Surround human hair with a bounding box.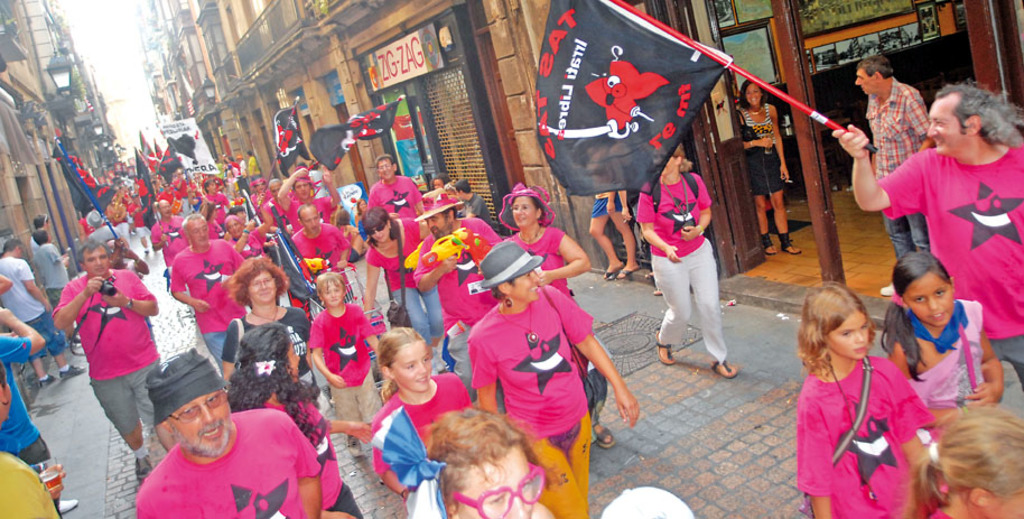
l=75, t=237, r=114, b=269.
